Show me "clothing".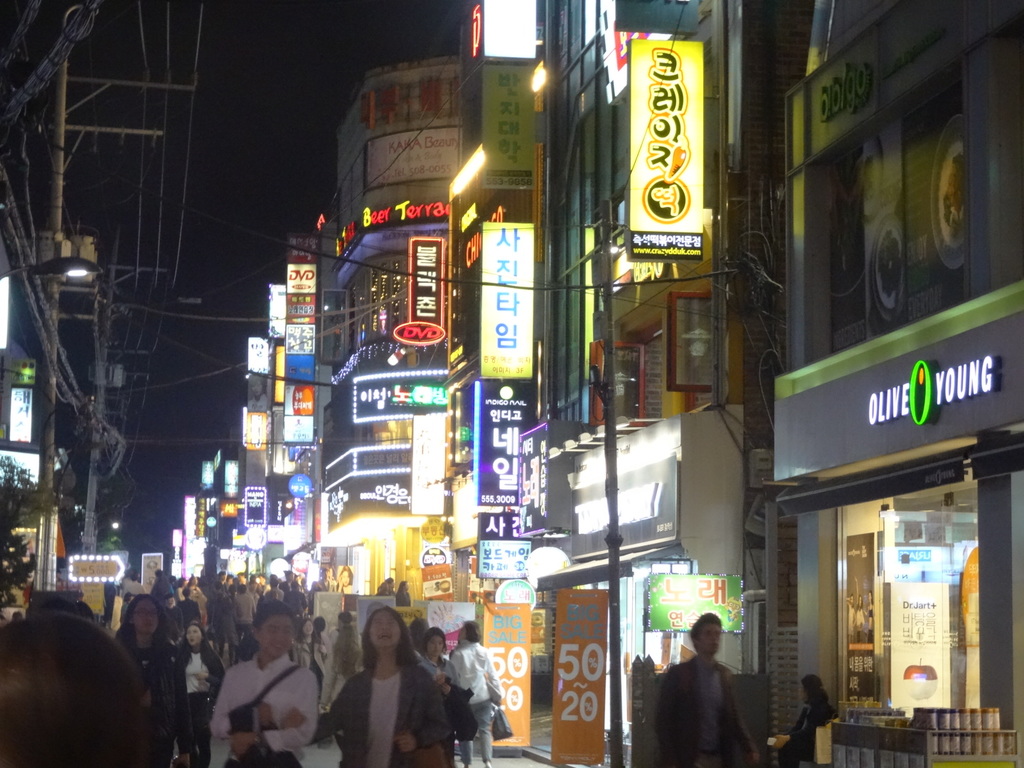
"clothing" is here: <bbox>853, 605, 866, 641</bbox>.
